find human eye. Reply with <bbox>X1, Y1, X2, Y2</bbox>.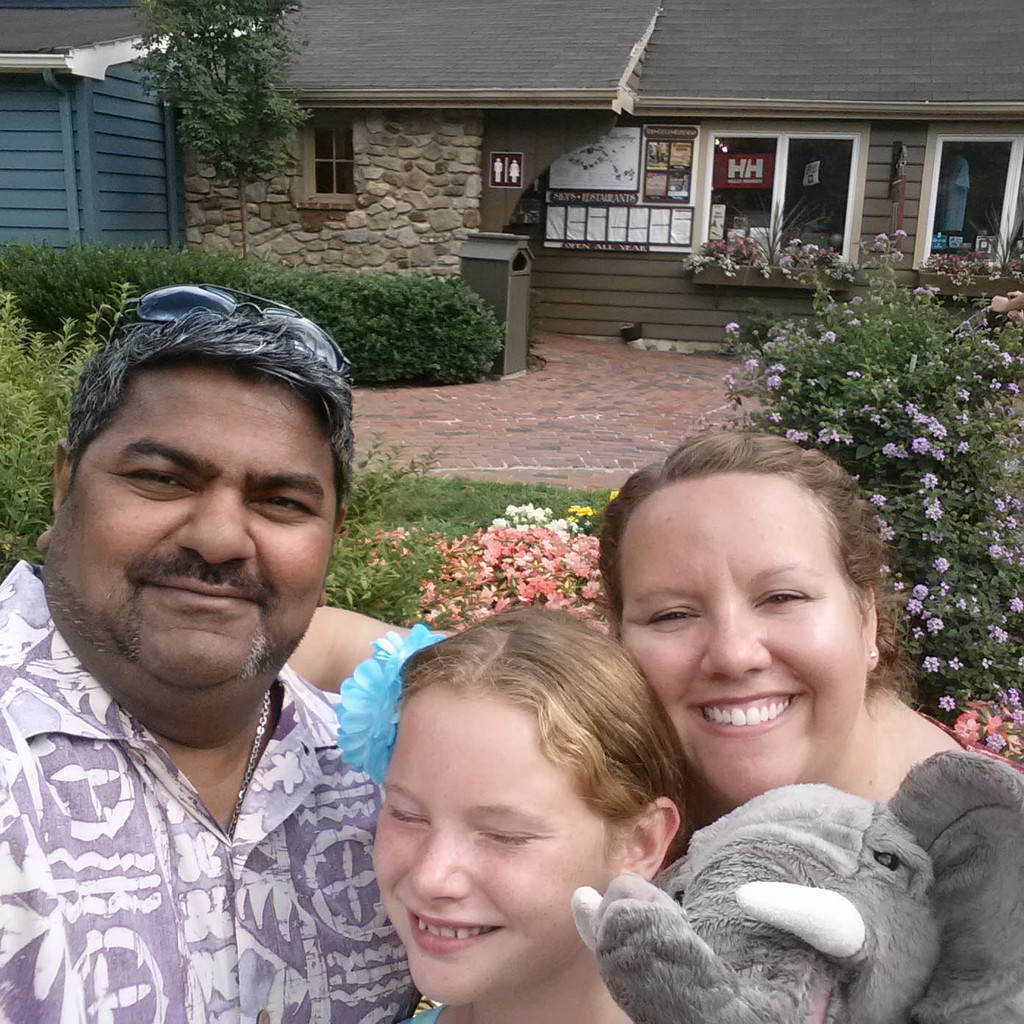
<bbox>479, 824, 540, 850</bbox>.
